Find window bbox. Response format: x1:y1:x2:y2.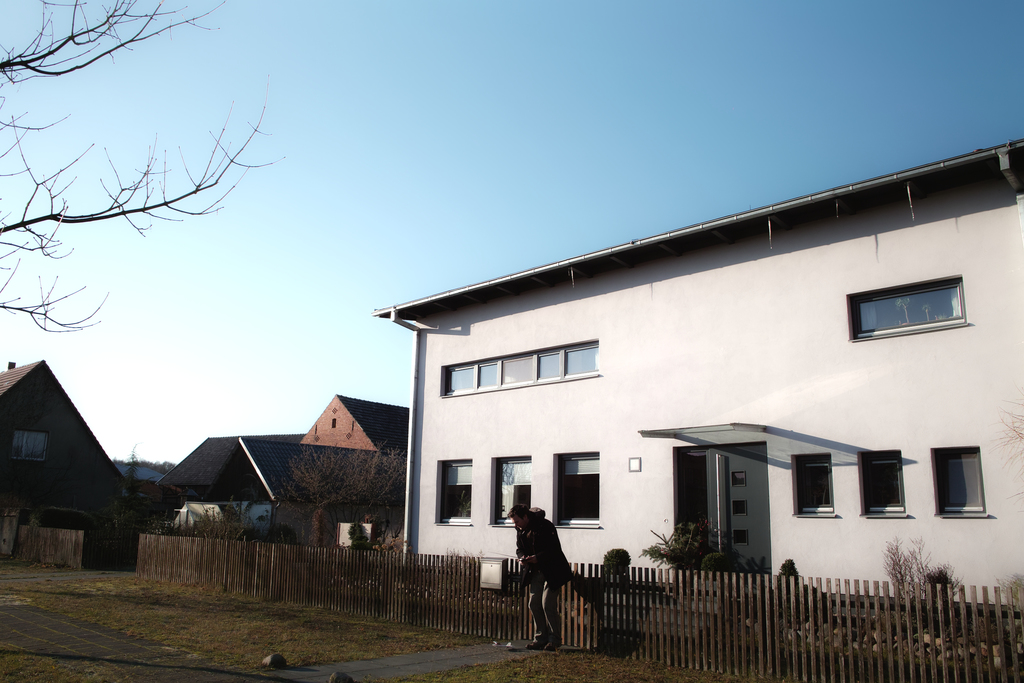
848:275:966:341.
